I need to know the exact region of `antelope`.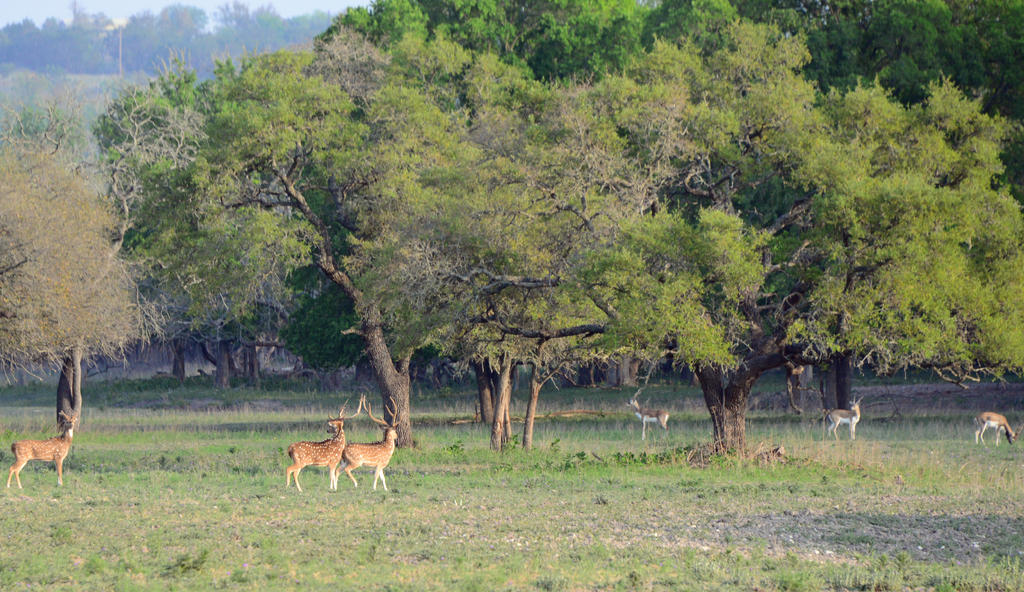
Region: pyautogui.locateOnScreen(343, 393, 408, 488).
